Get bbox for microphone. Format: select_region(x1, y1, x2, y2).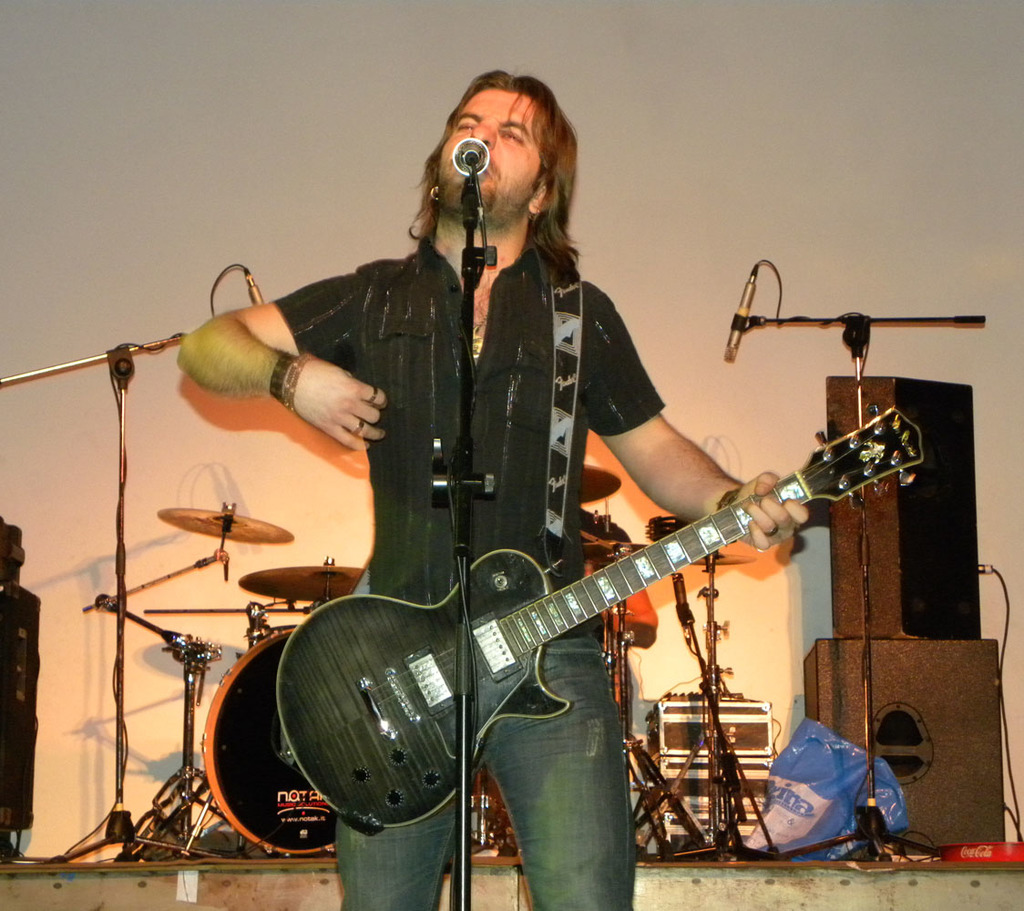
select_region(448, 134, 488, 176).
